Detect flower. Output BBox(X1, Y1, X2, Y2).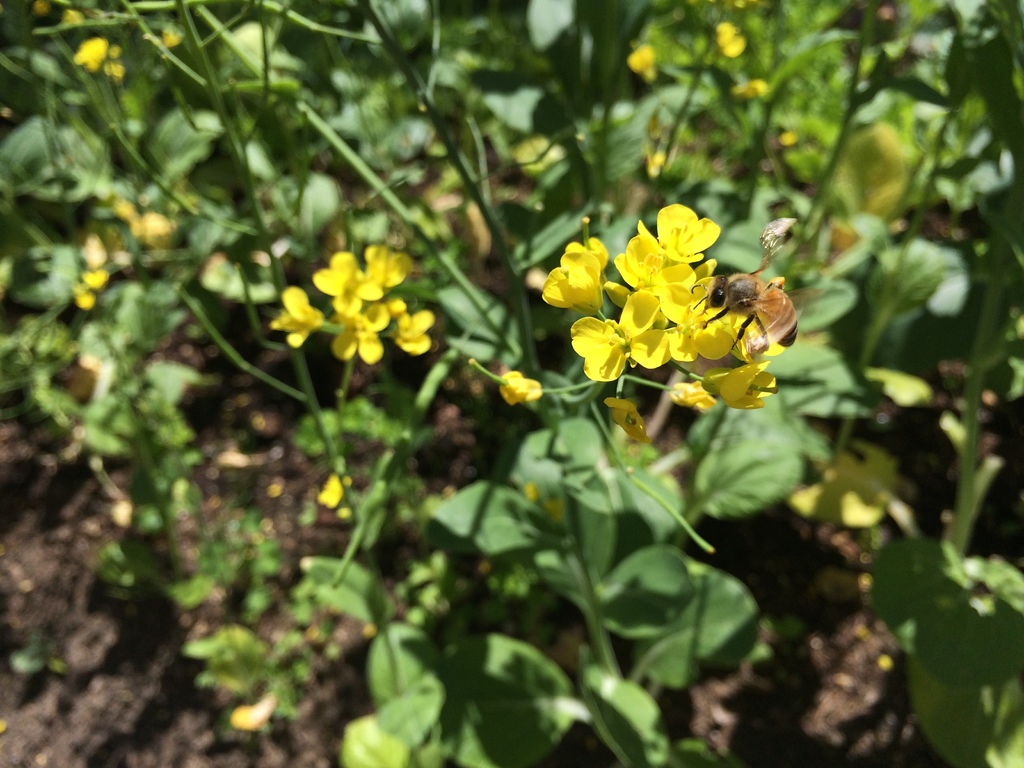
BBox(239, 696, 283, 730).
